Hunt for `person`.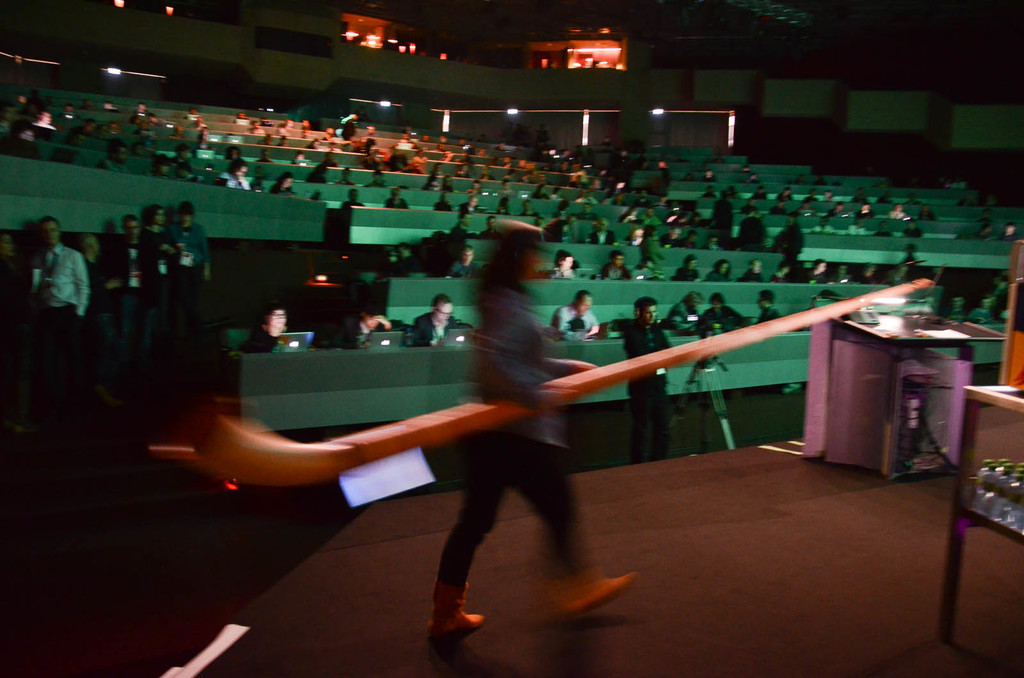
Hunted down at BBox(340, 188, 364, 207).
